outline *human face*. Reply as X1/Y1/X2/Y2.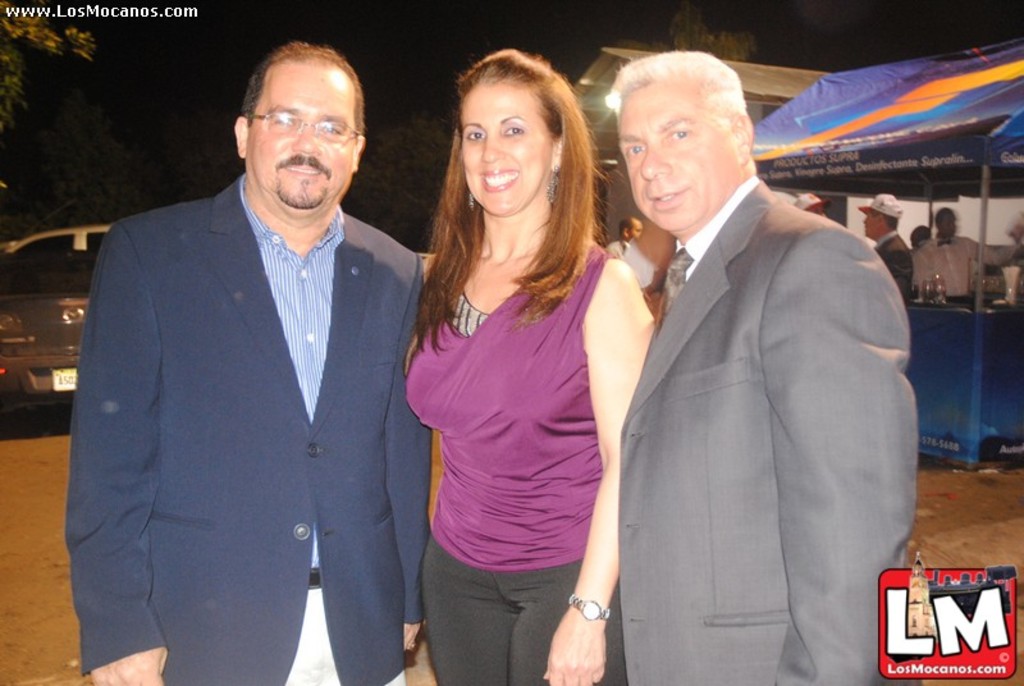
622/77/741/235.
